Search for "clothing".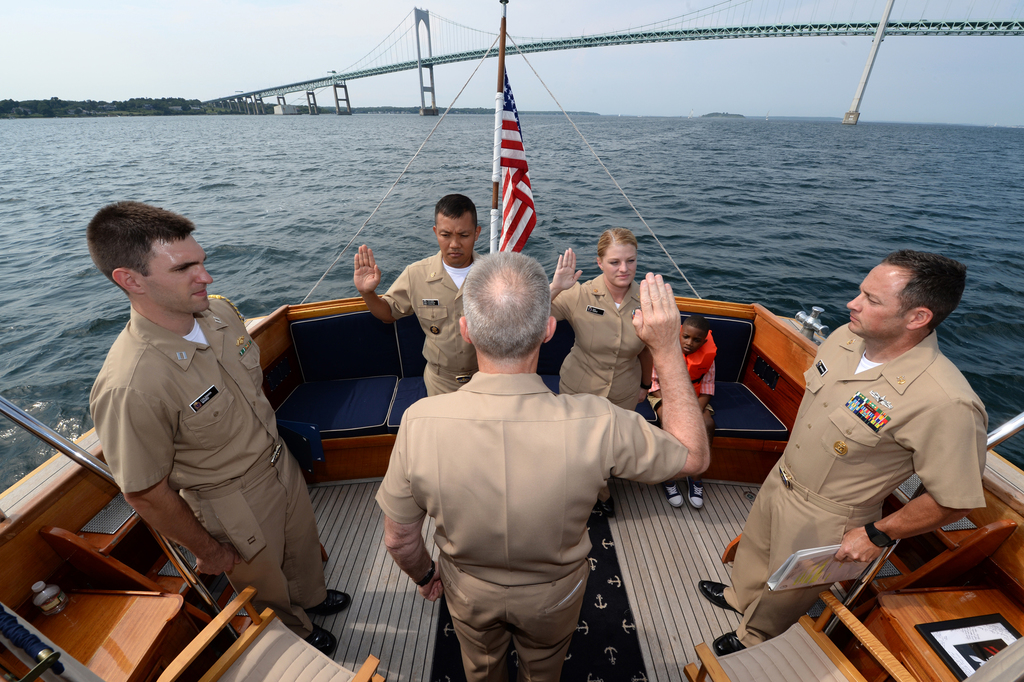
Found at region(714, 334, 988, 644).
